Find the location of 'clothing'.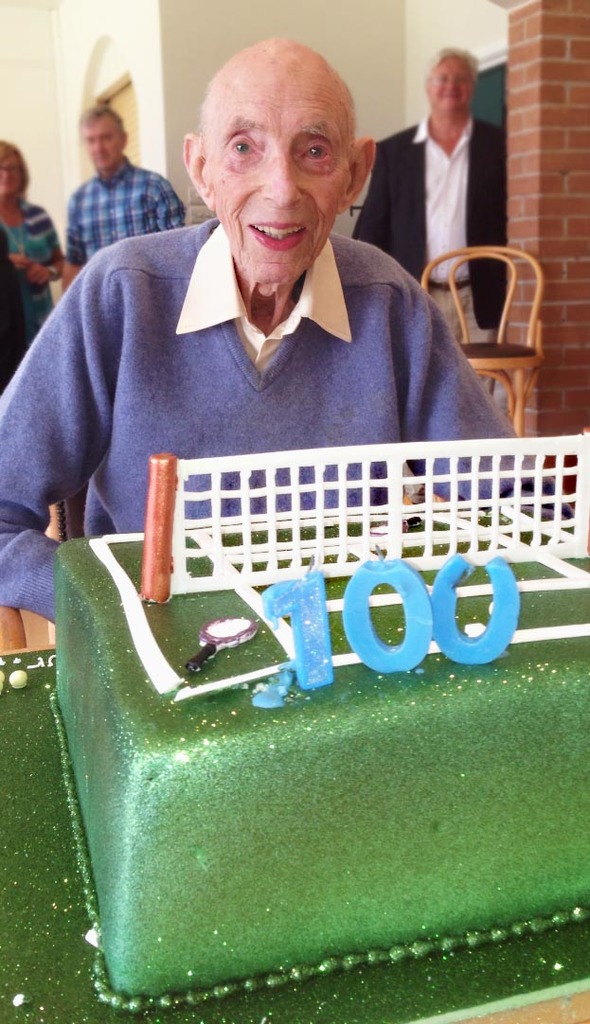
Location: (0,201,67,384).
